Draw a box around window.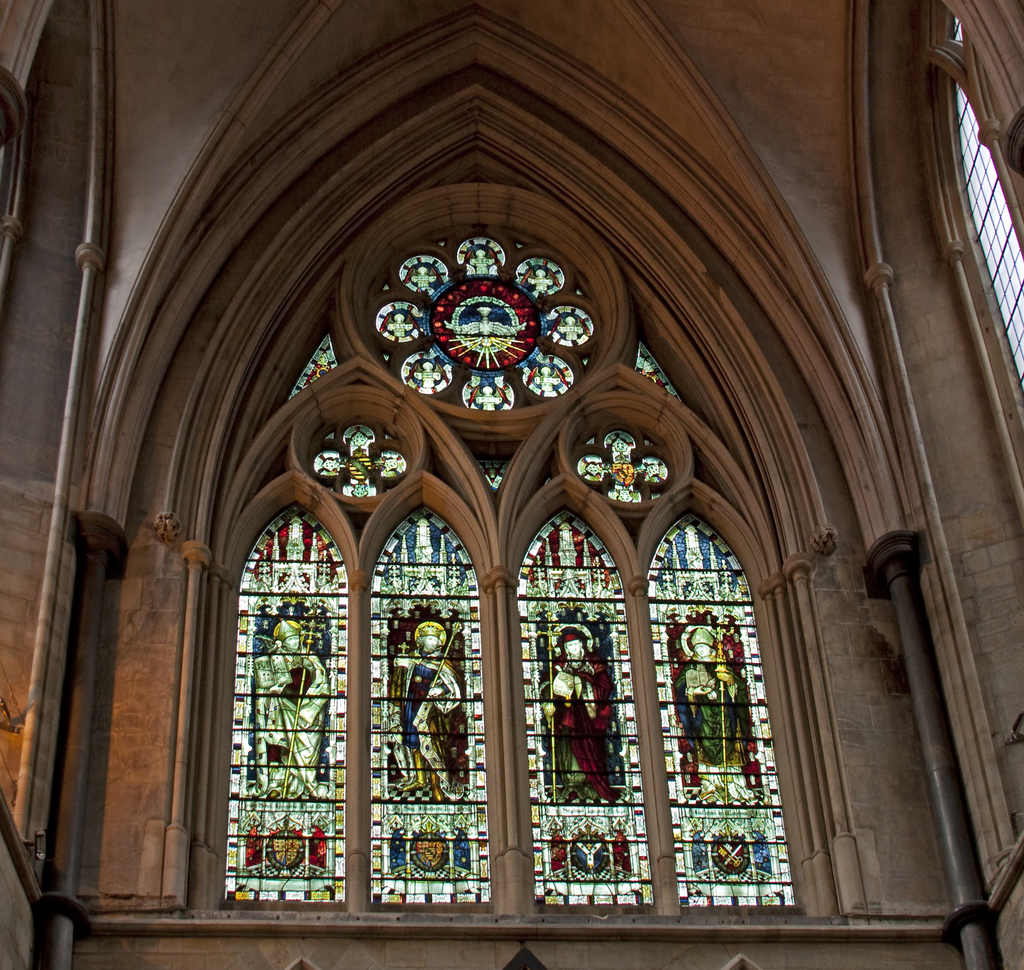
{"x1": 239, "y1": 488, "x2": 351, "y2": 910}.
